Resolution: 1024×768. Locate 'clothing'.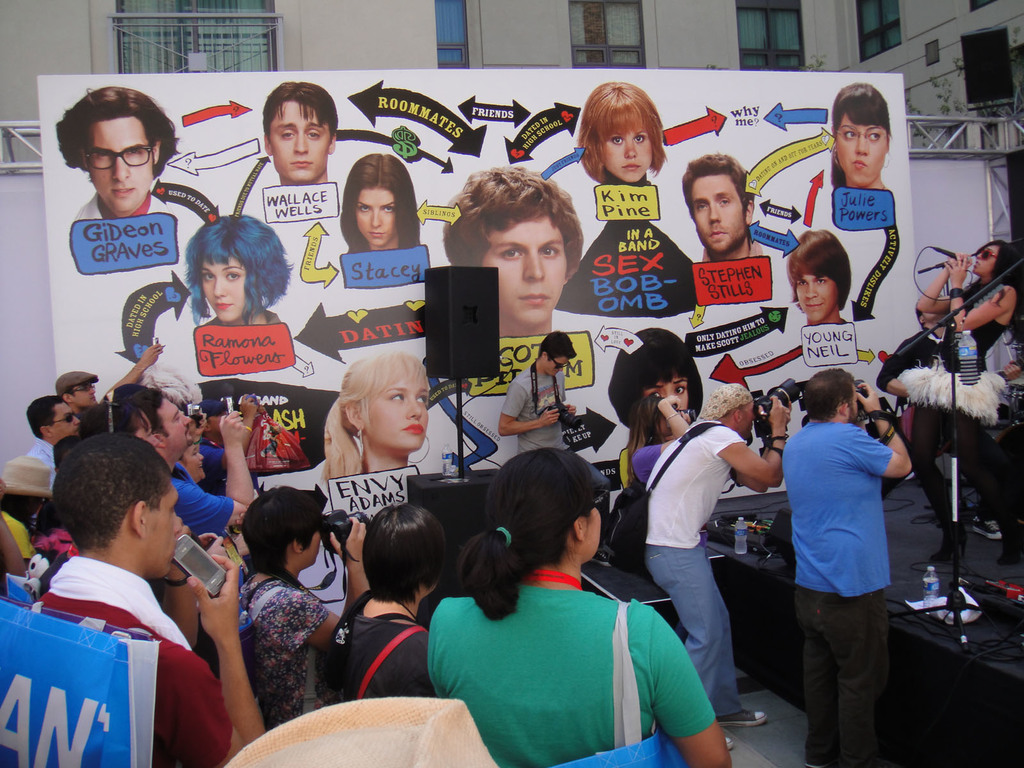
x1=3, y1=506, x2=31, y2=559.
